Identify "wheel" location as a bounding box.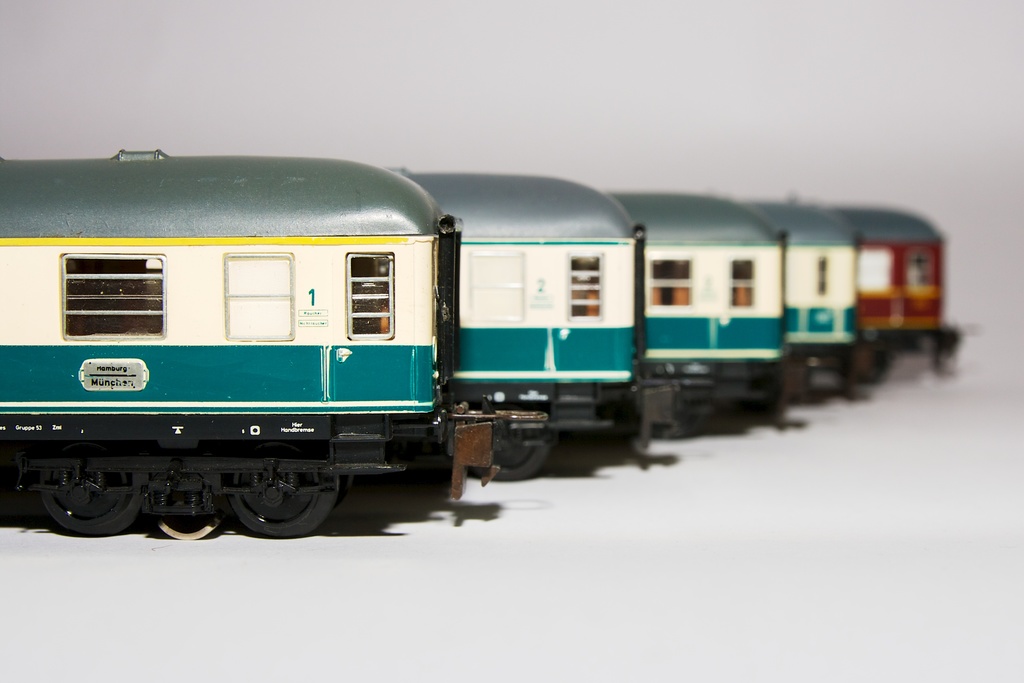
BBox(157, 478, 227, 538).
